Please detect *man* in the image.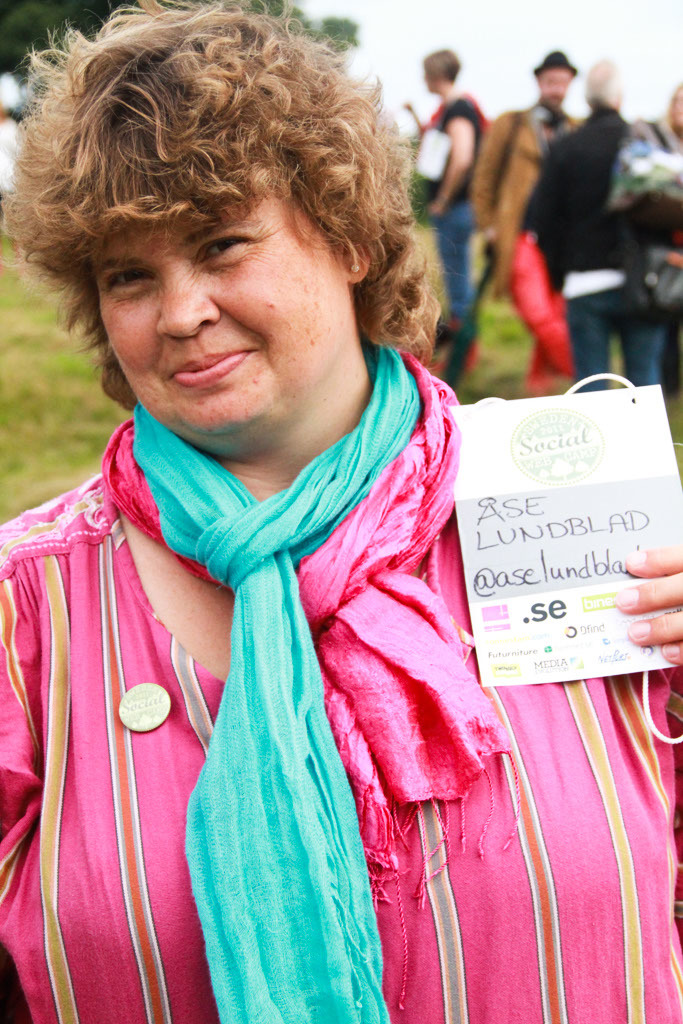
[403,43,502,369].
